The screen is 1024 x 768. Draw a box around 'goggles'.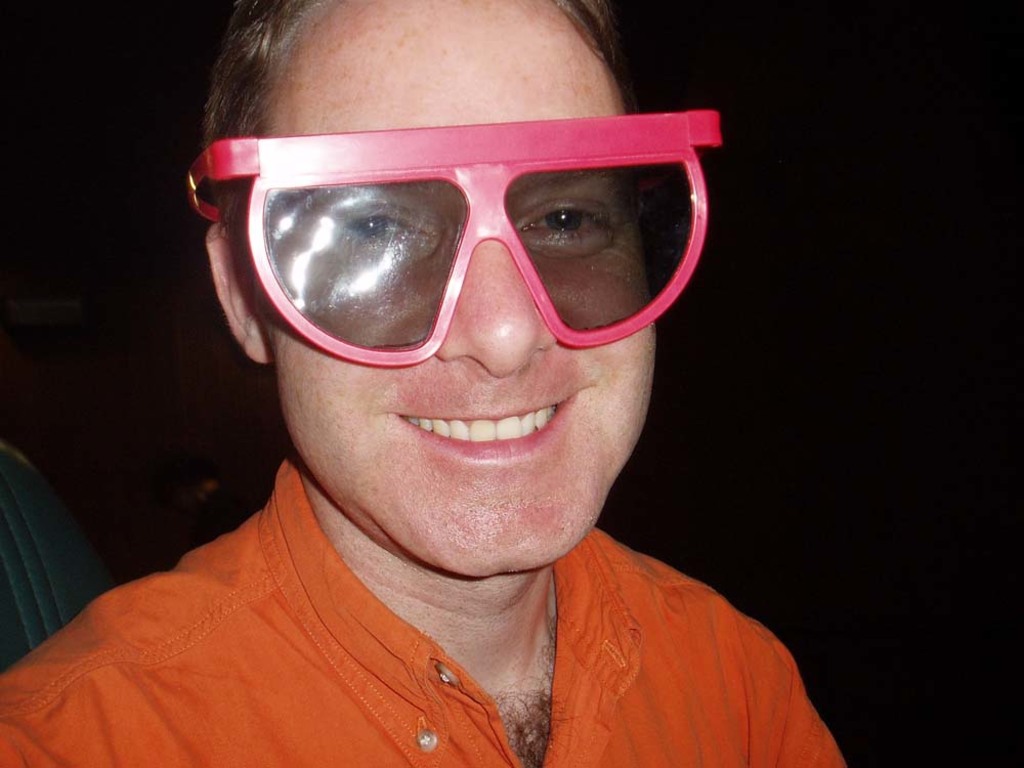
locate(183, 106, 725, 368).
